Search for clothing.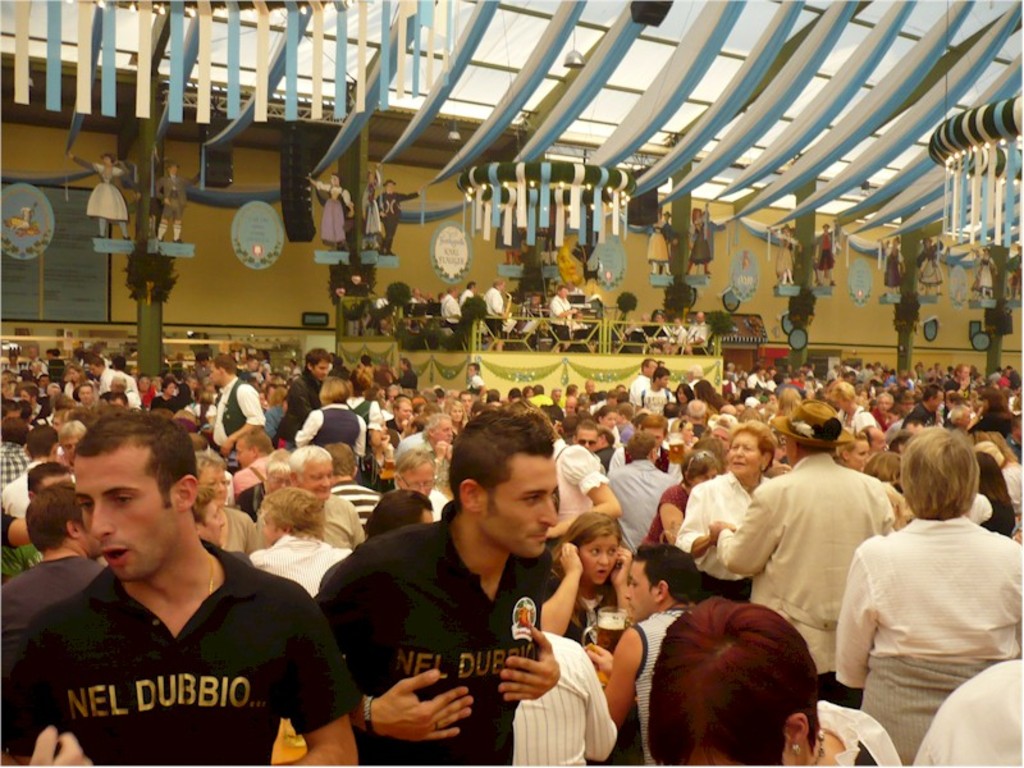
Found at 771 234 796 278.
